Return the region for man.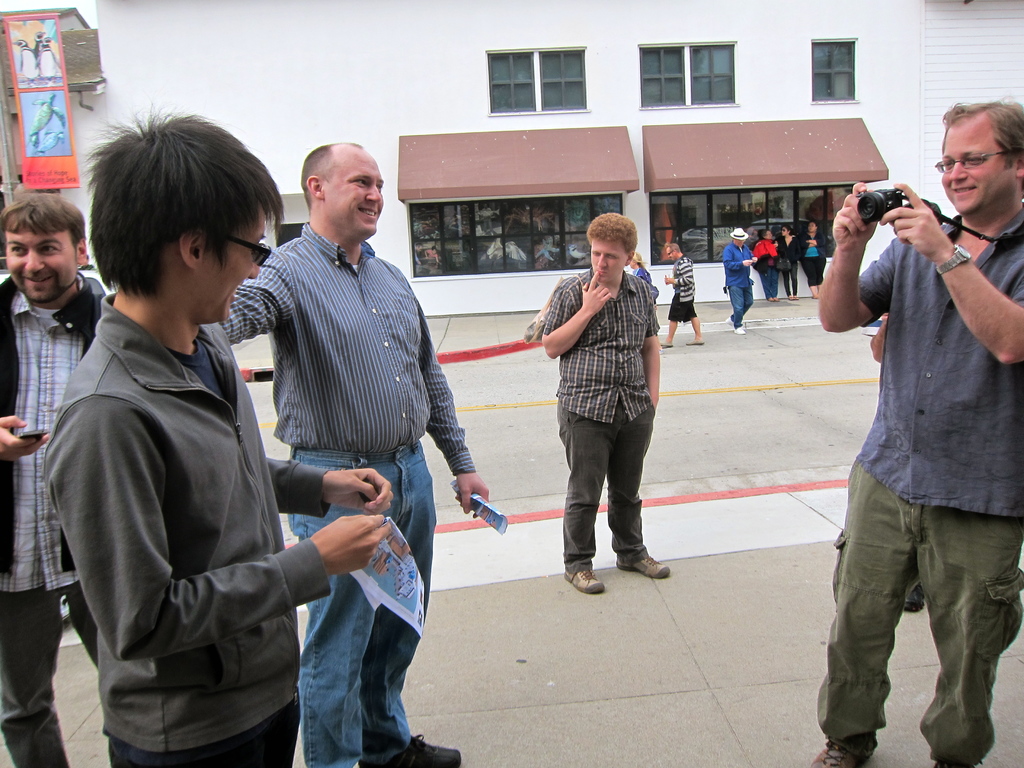
(x1=861, y1=201, x2=930, y2=614).
